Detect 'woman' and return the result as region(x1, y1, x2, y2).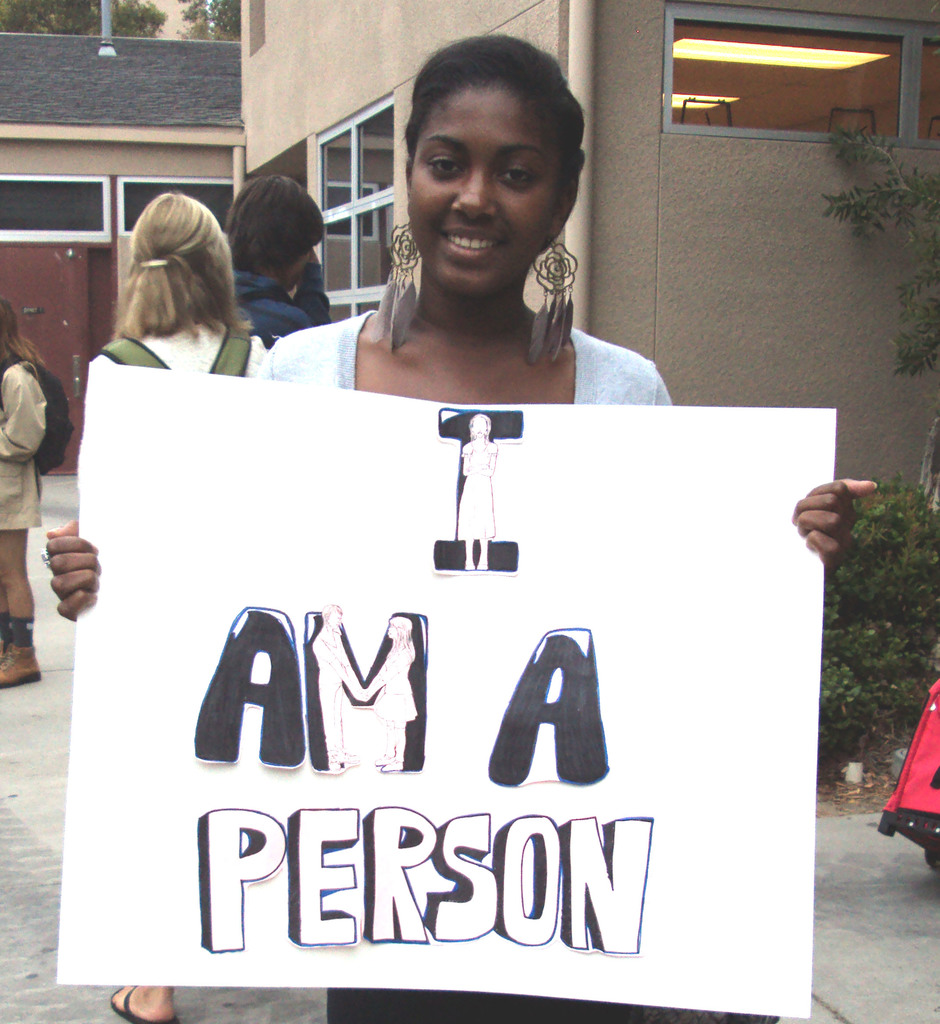
region(0, 302, 51, 696).
